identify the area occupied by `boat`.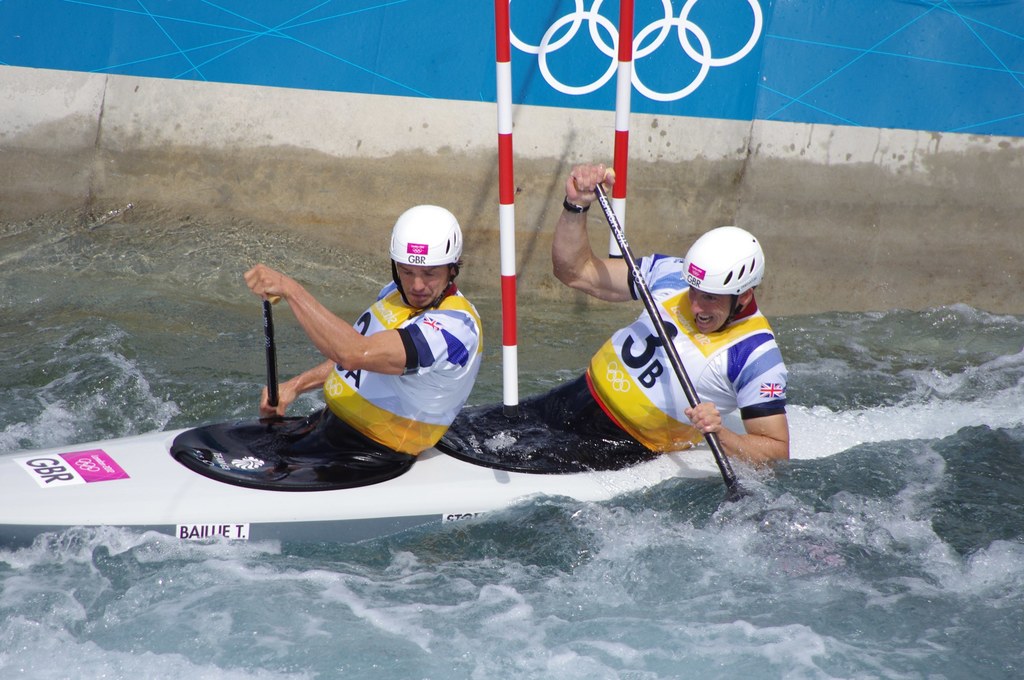
Area: (0, 399, 991, 544).
